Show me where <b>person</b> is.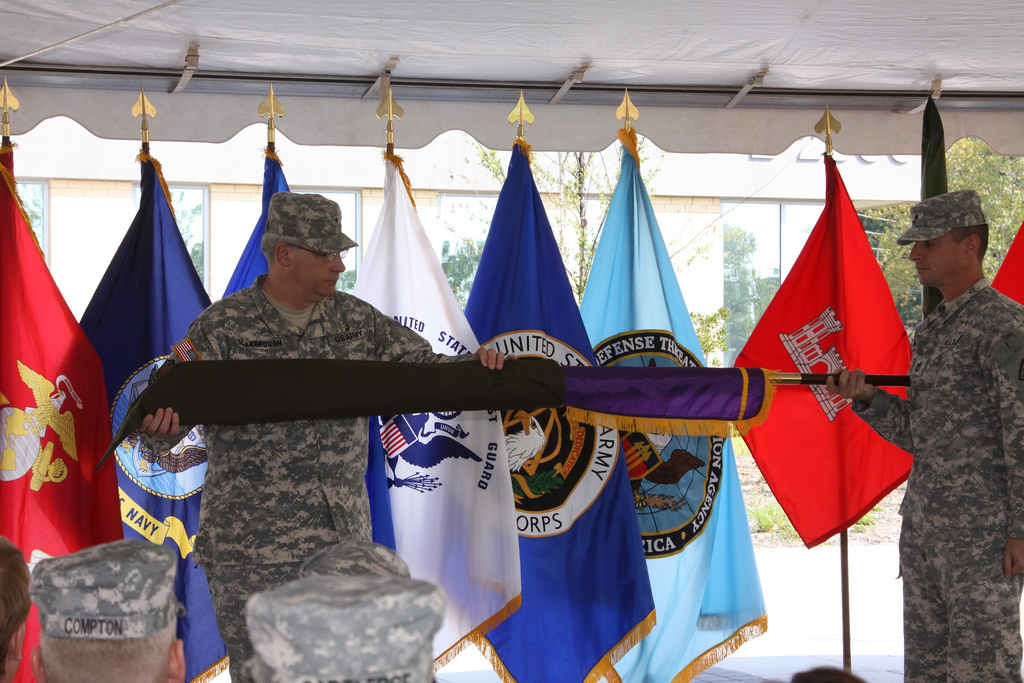
<b>person</b> is at crop(27, 537, 188, 682).
